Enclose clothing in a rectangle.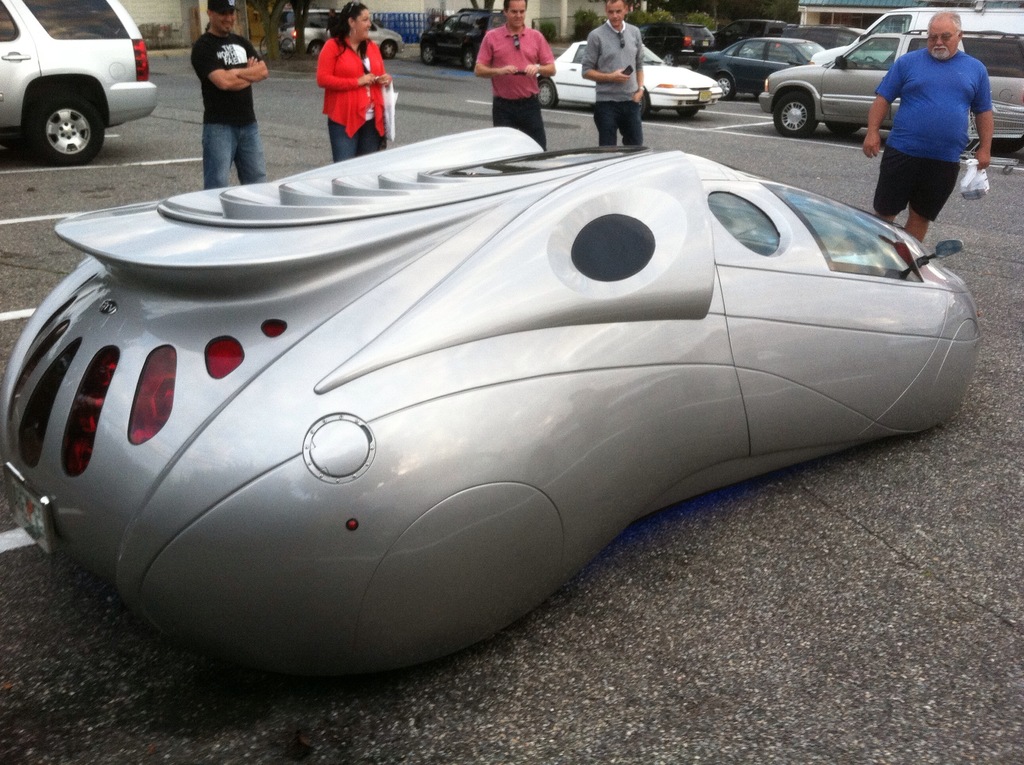
188,28,266,188.
